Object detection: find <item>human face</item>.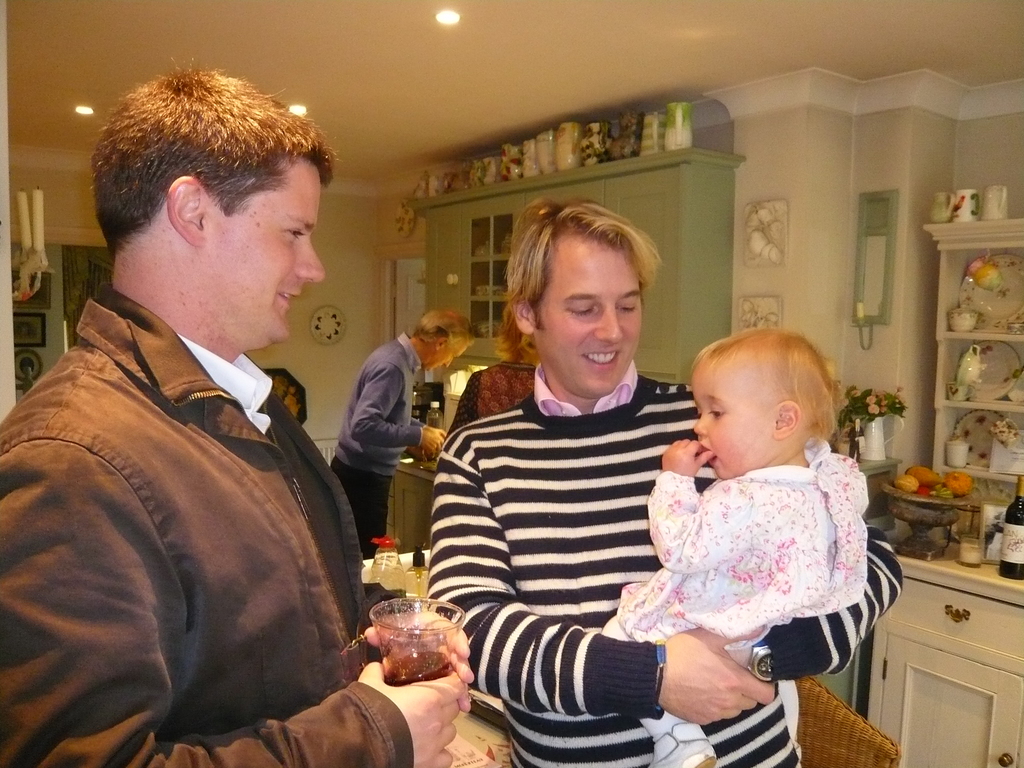
(x1=695, y1=351, x2=773, y2=479).
